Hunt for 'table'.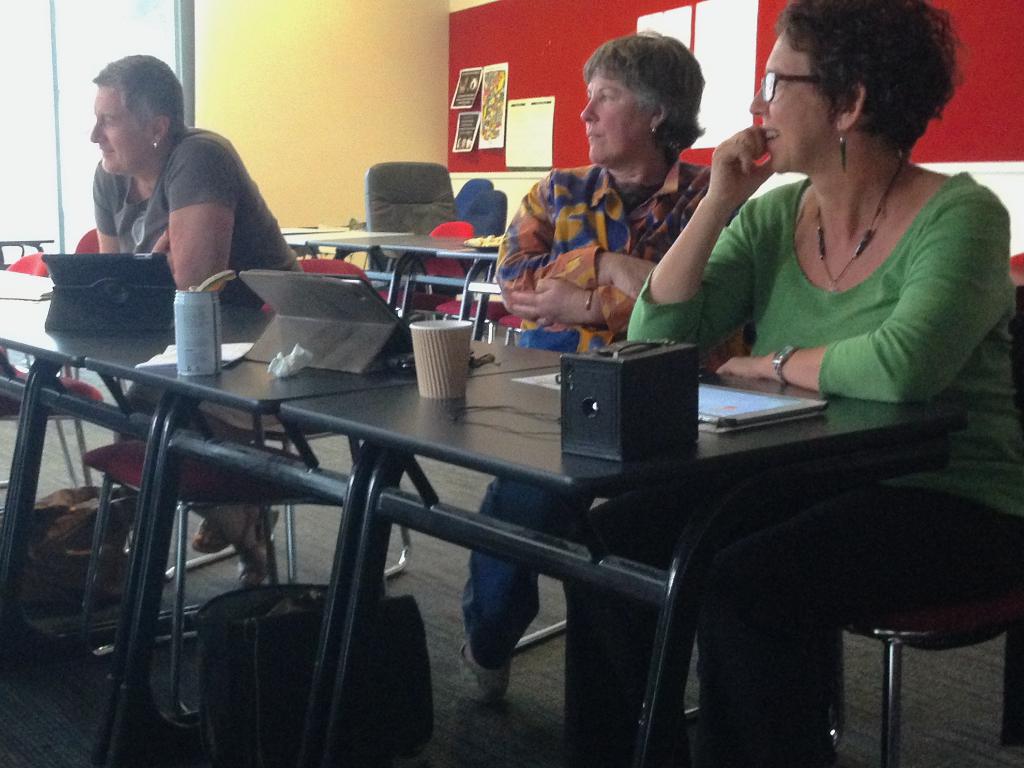
Hunted down at (x1=0, y1=239, x2=56, y2=268).
